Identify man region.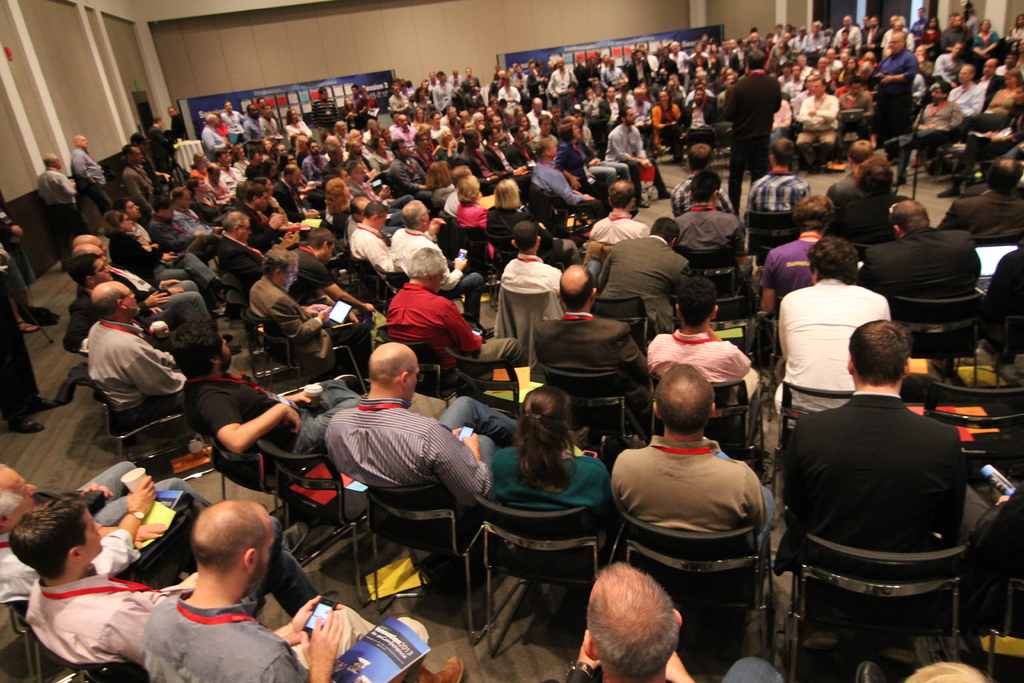
Region: locate(148, 113, 177, 173).
